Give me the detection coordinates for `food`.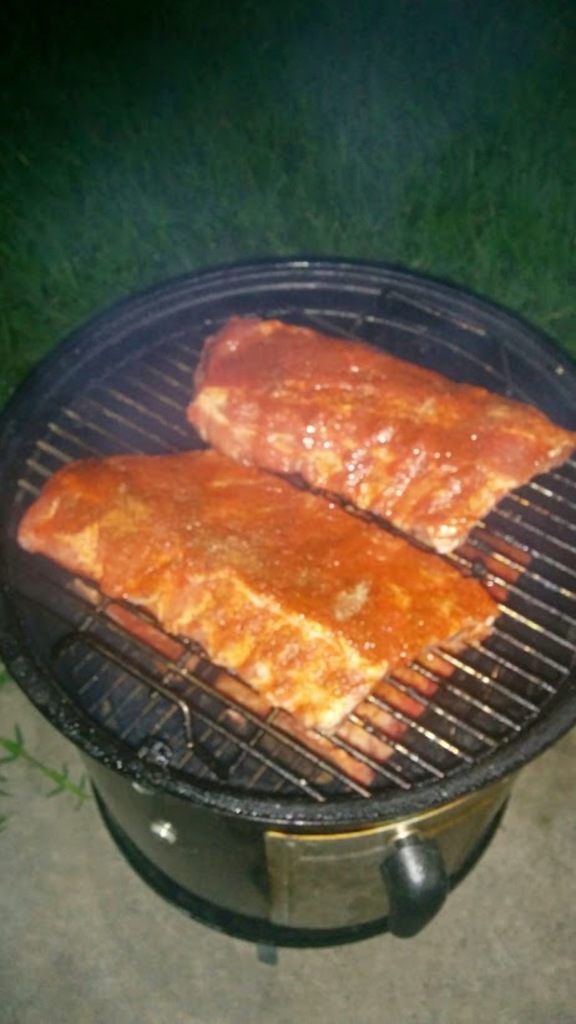
72, 521, 525, 791.
